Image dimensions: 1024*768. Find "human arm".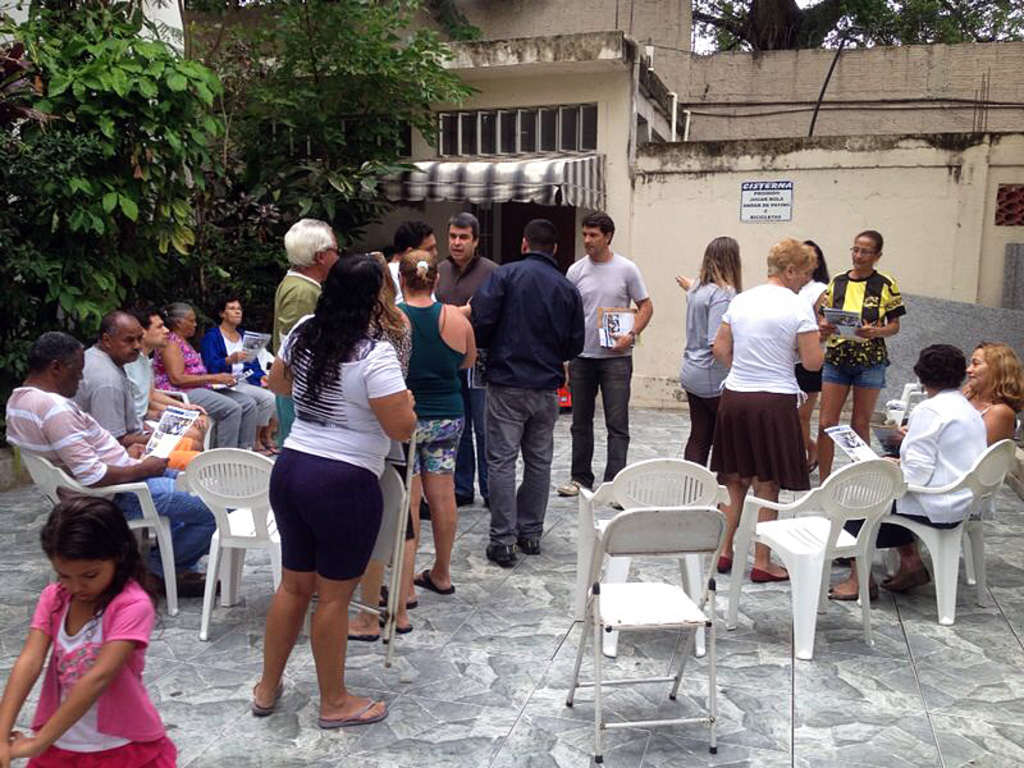
(x1=365, y1=339, x2=416, y2=445).
